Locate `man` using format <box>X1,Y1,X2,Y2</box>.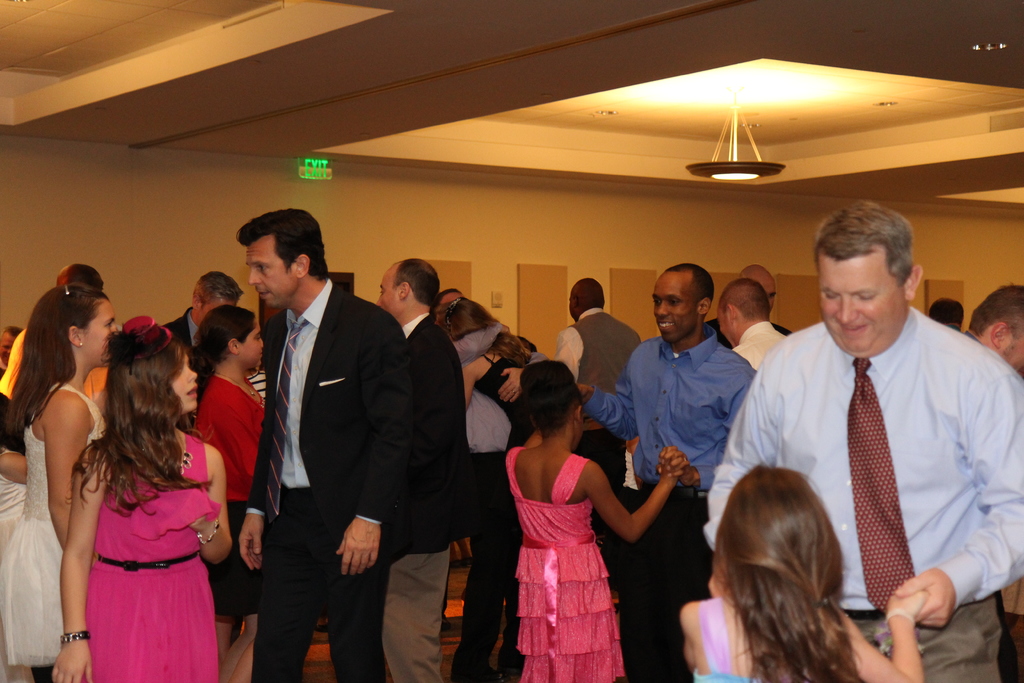
<box>719,279,788,368</box>.
